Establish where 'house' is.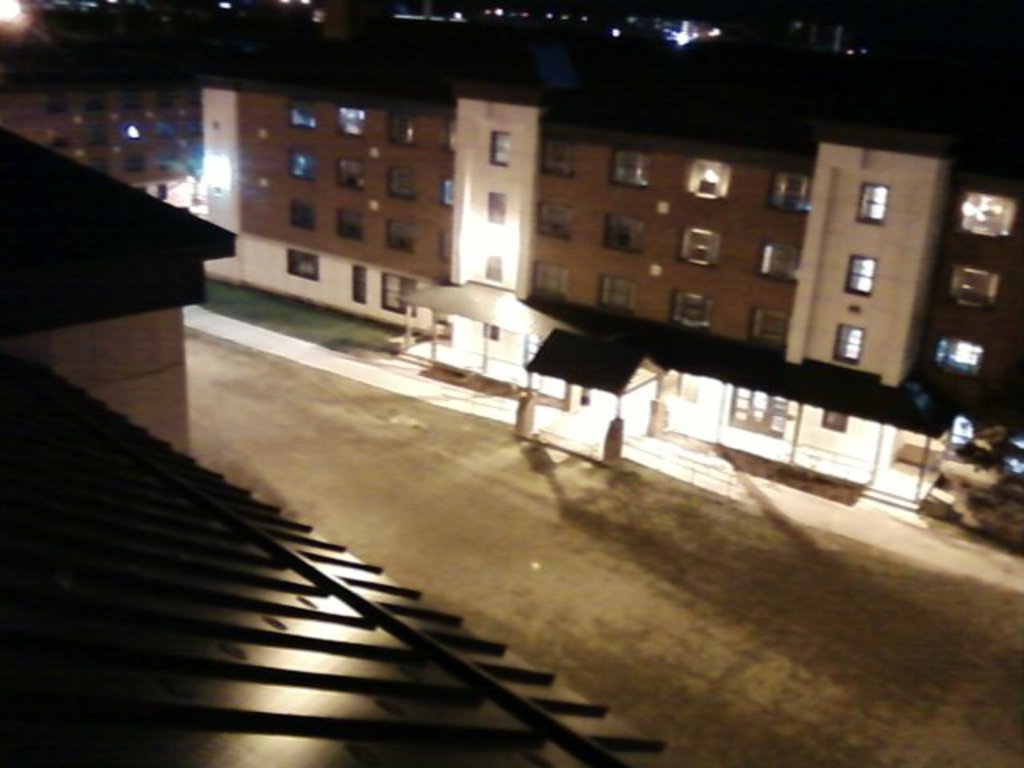
Established at pyautogui.locateOnScreen(0, 88, 200, 213).
